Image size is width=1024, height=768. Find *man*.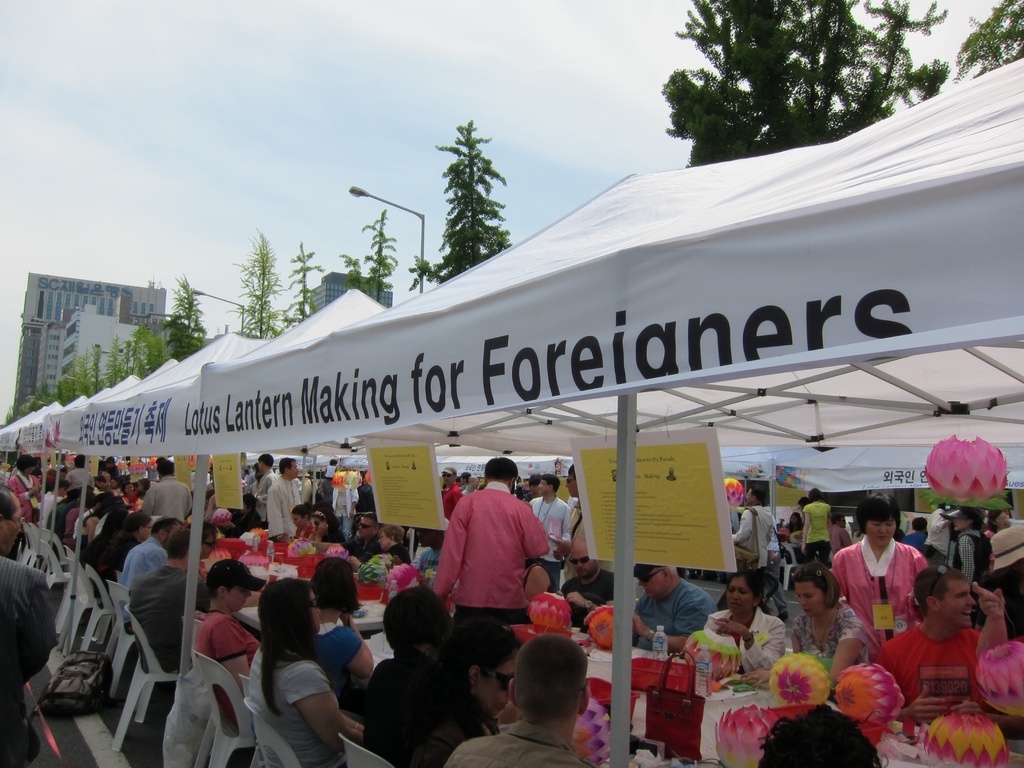
bbox=(129, 525, 213, 667).
